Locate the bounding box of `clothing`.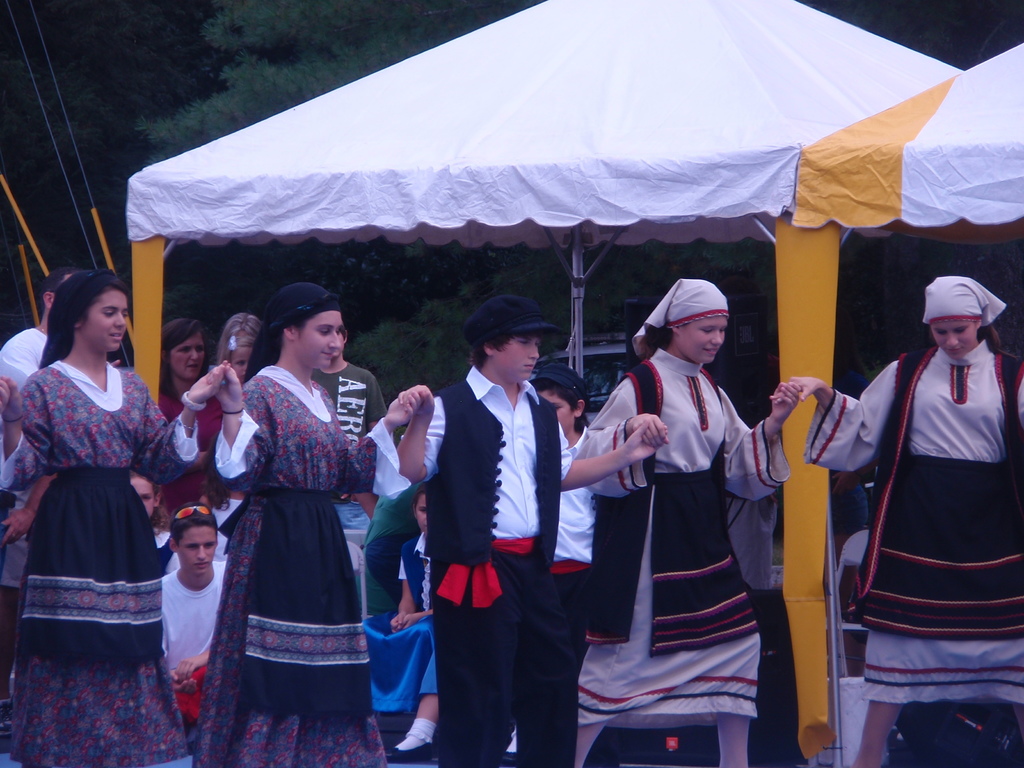
Bounding box: (x1=148, y1=525, x2=171, y2=573).
